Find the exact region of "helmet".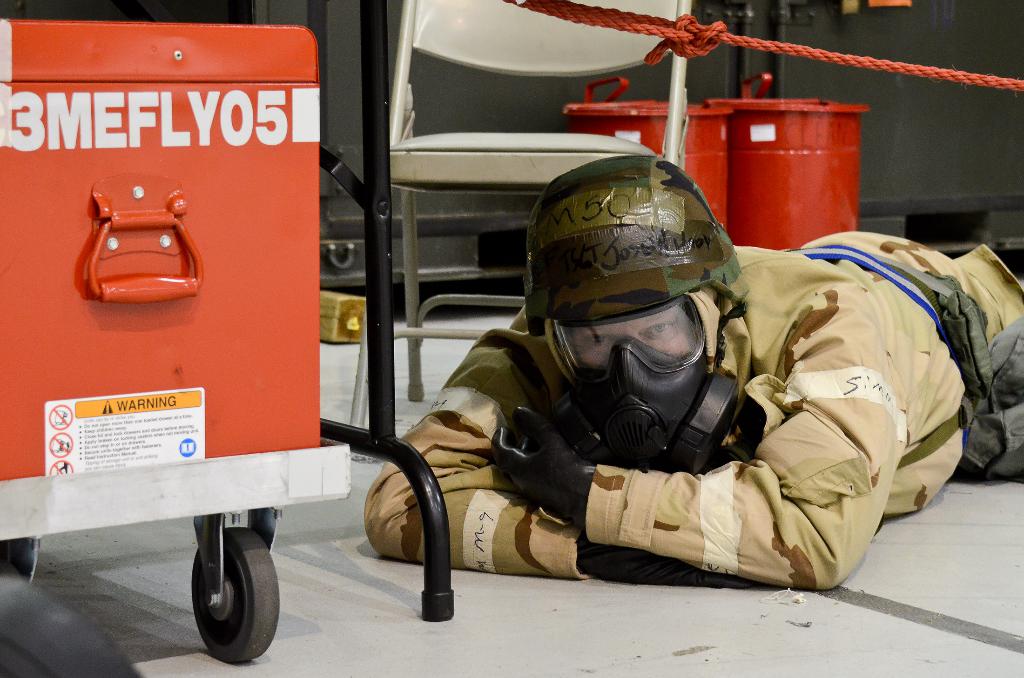
Exact region: (left=528, top=158, right=723, bottom=430).
